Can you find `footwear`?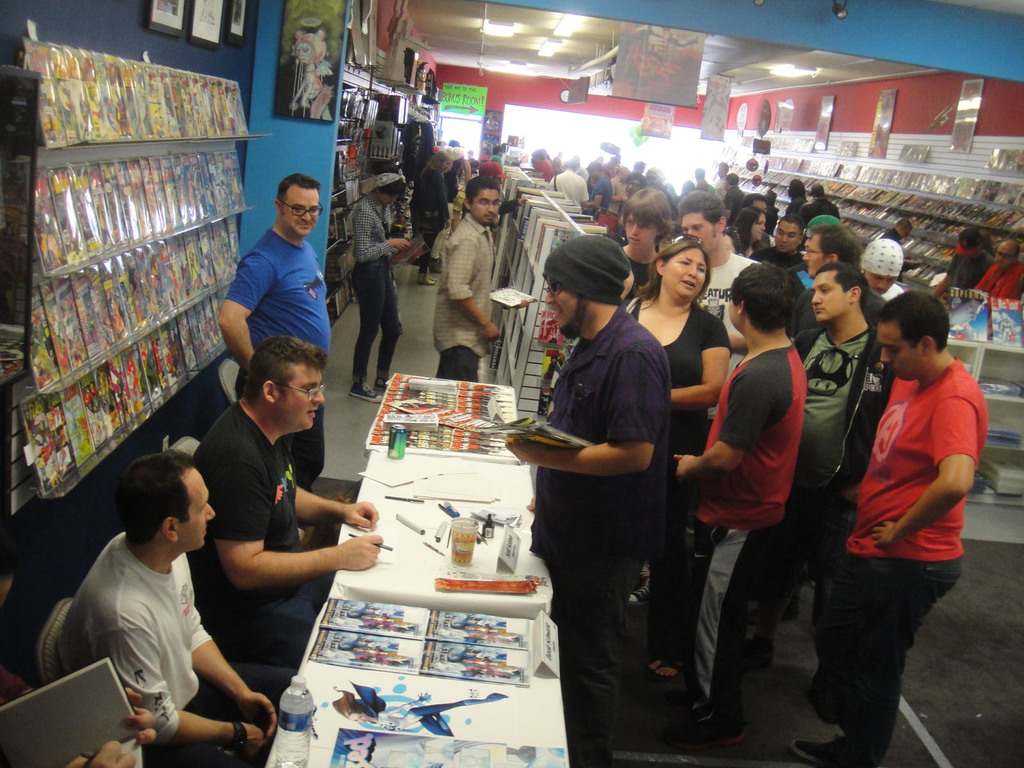
Yes, bounding box: box(348, 373, 385, 405).
